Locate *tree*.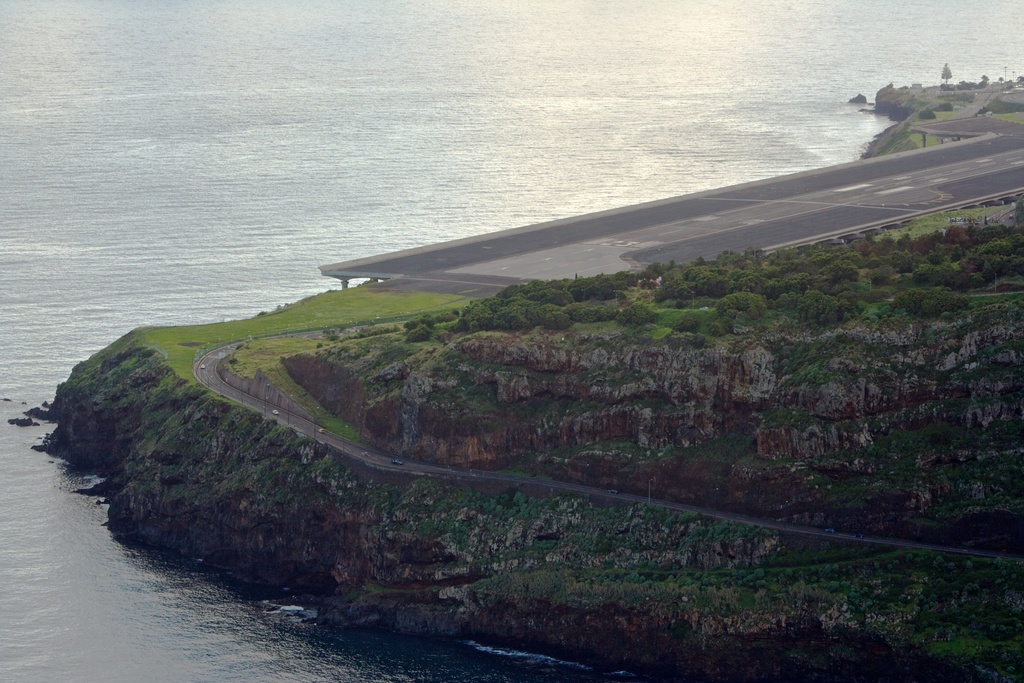
Bounding box: rect(321, 325, 332, 336).
